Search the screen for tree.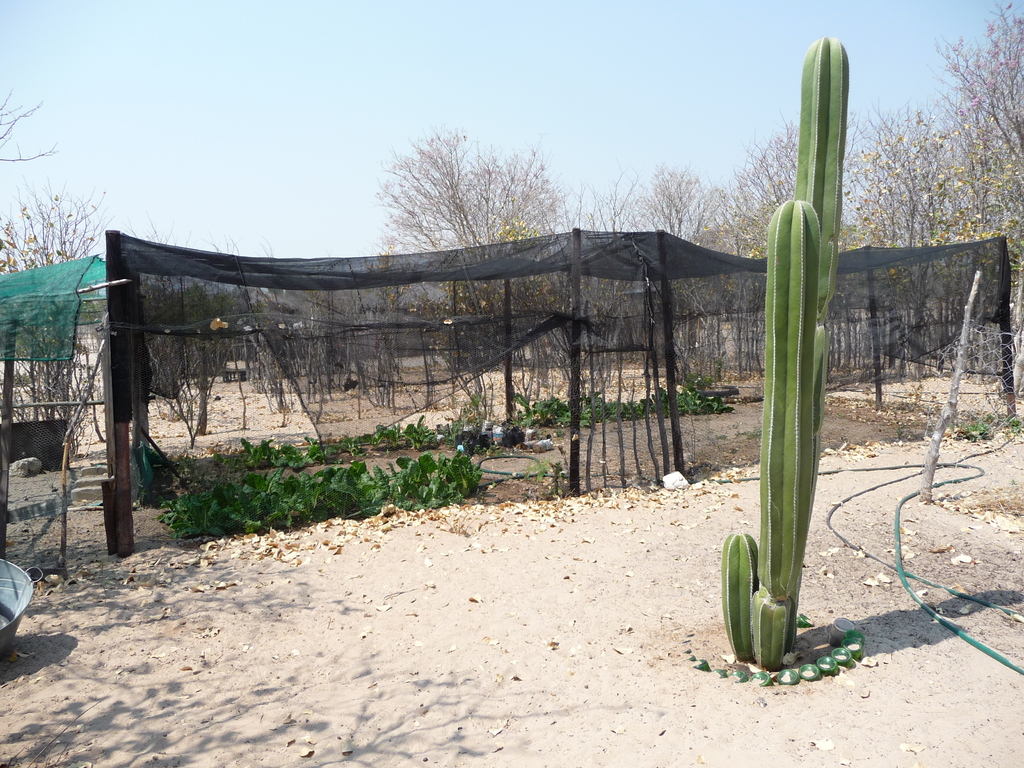
Found at region(920, 1, 1023, 381).
